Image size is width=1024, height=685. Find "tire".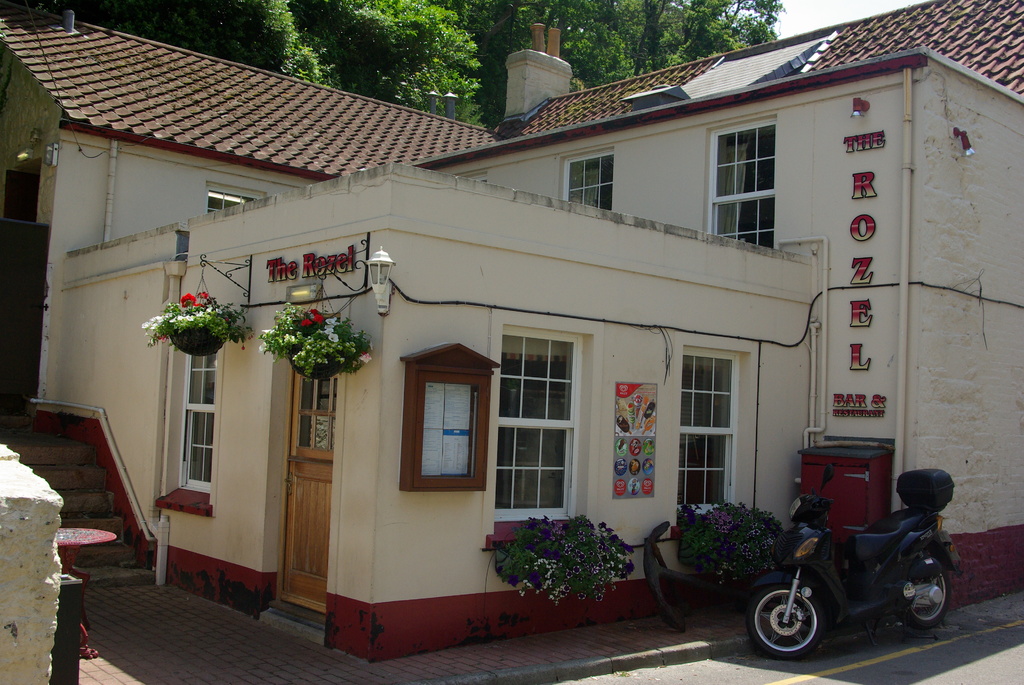
744,581,821,653.
